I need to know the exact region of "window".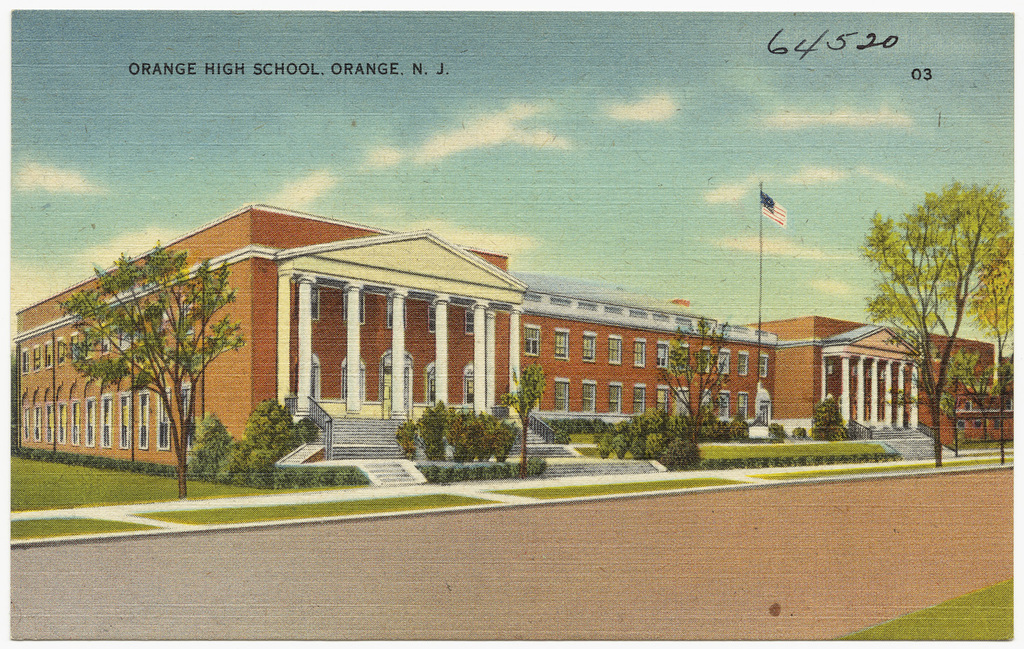
Region: [464,310,477,335].
